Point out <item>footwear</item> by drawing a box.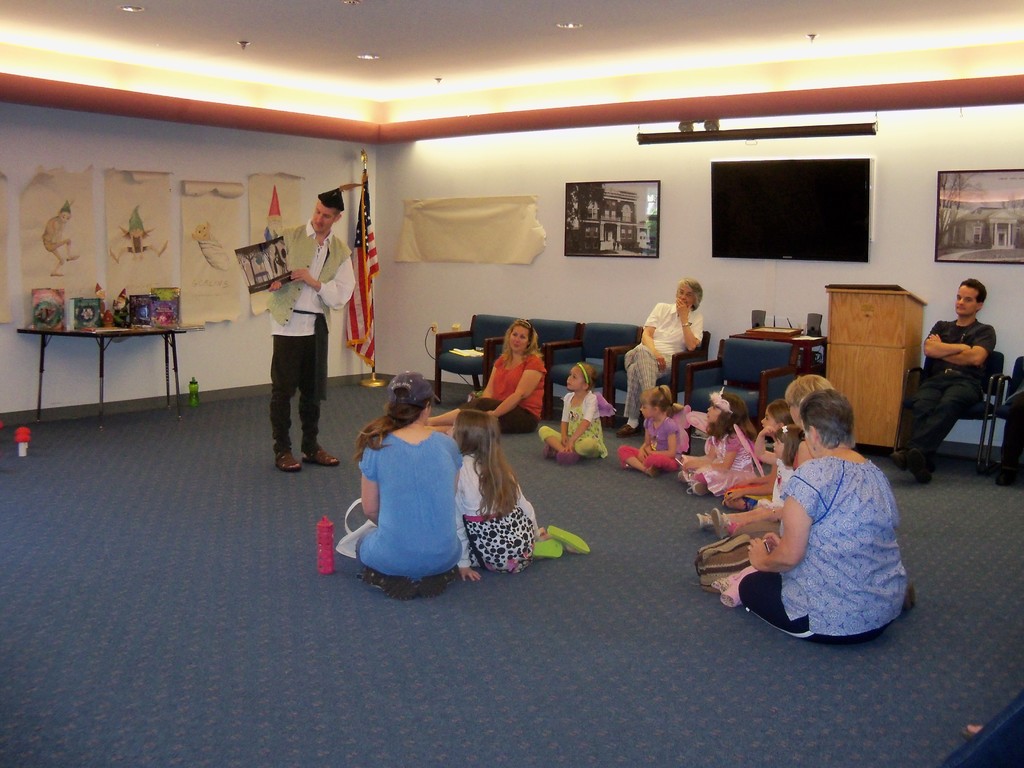
<box>685,482,705,497</box>.
